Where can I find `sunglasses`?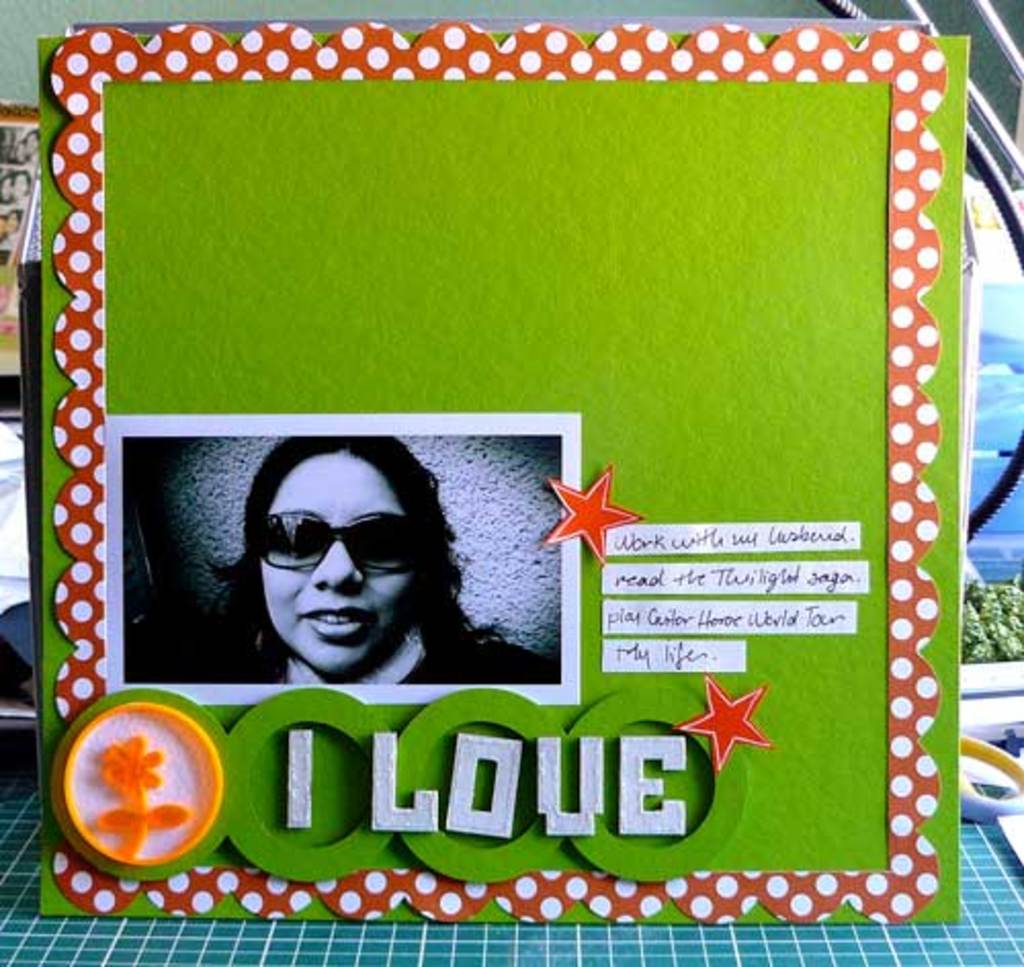
You can find it at 258:512:418:570.
